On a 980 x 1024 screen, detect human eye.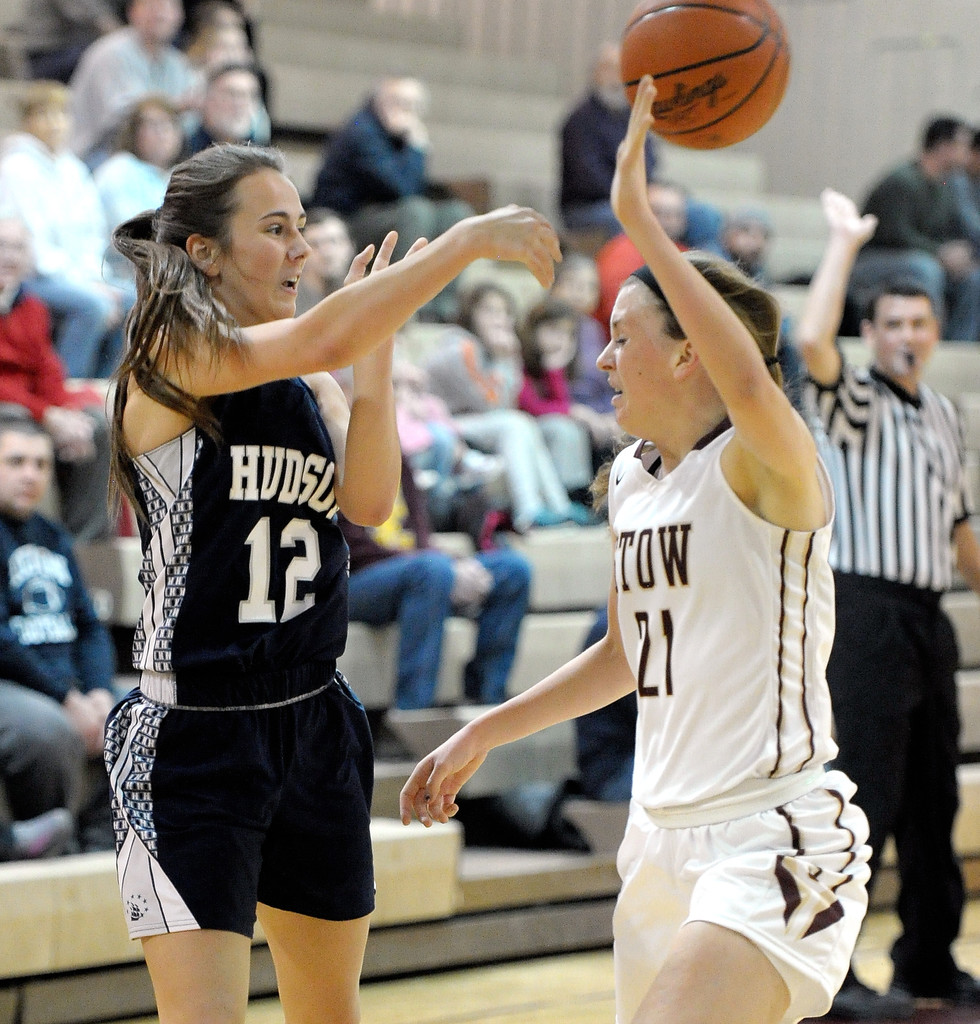
[x1=260, y1=217, x2=288, y2=241].
